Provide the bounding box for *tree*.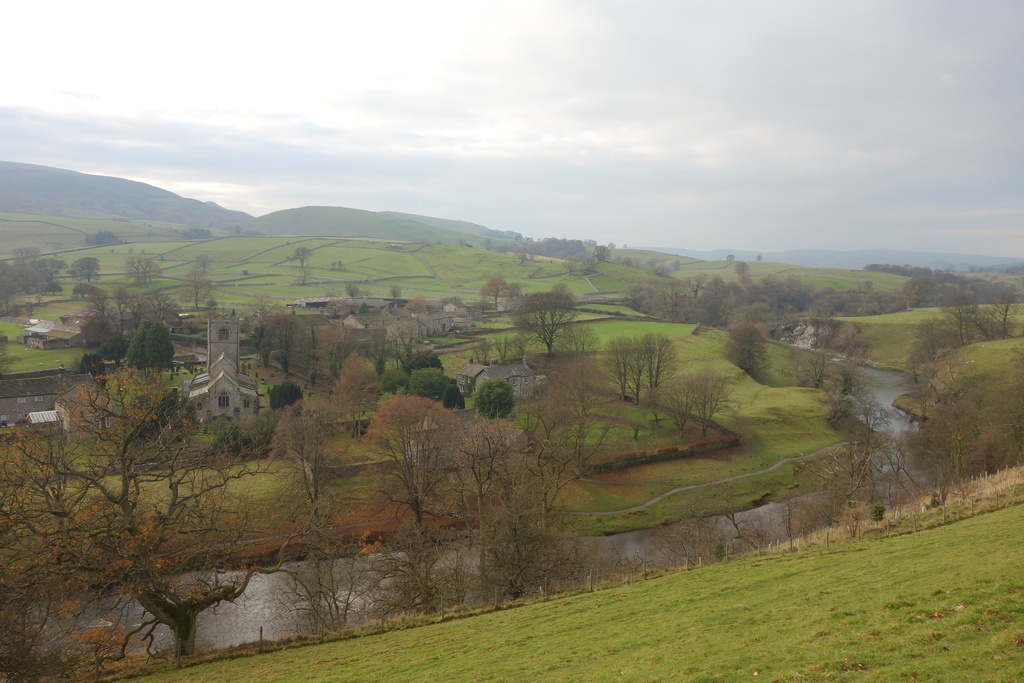
bbox=[329, 357, 384, 451].
